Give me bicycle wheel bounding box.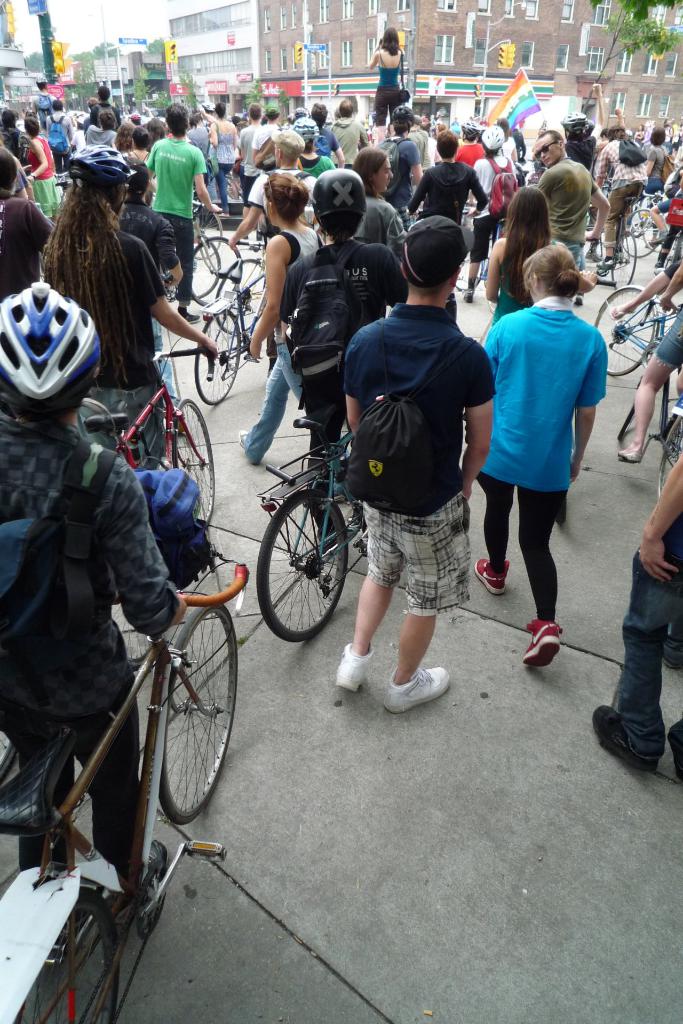
bbox=(591, 276, 658, 376).
